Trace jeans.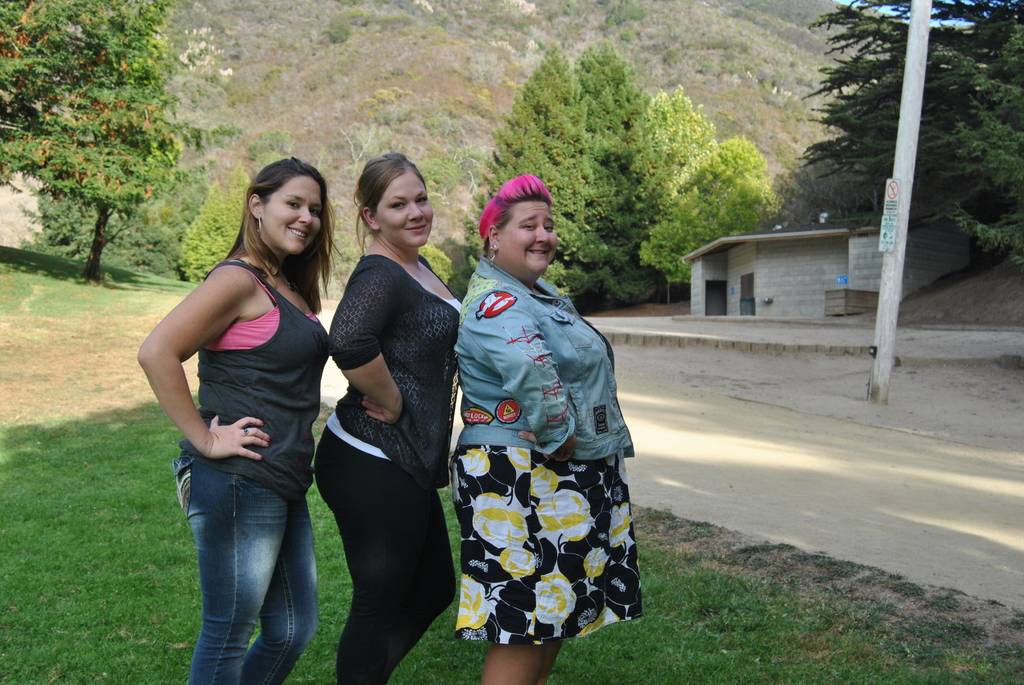
Traced to bbox(168, 450, 324, 684).
